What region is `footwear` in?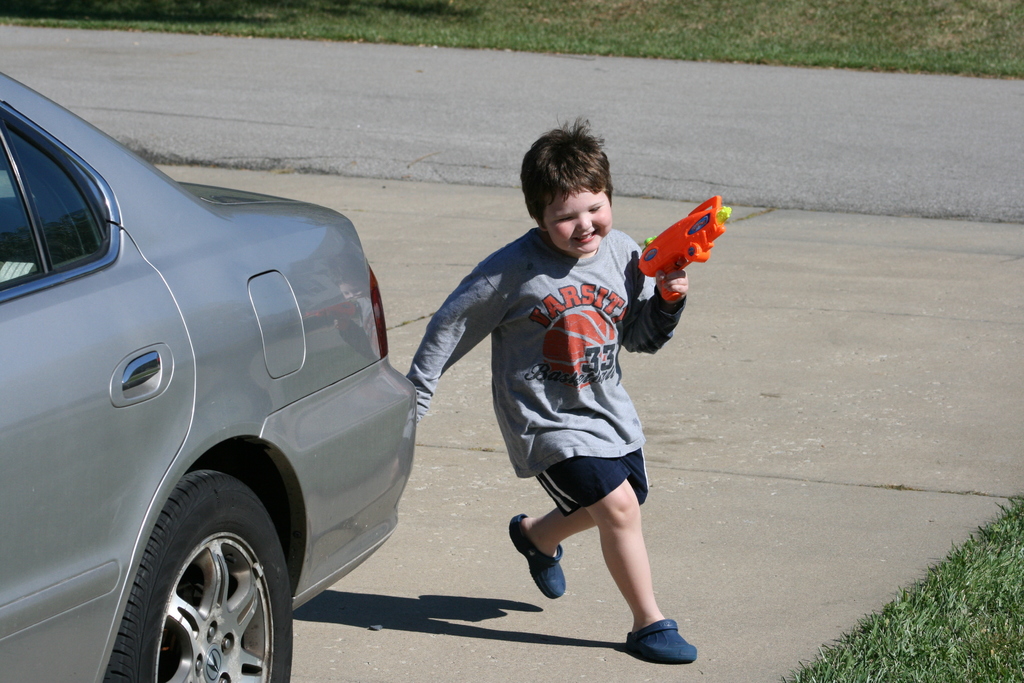
crop(617, 606, 693, 666).
